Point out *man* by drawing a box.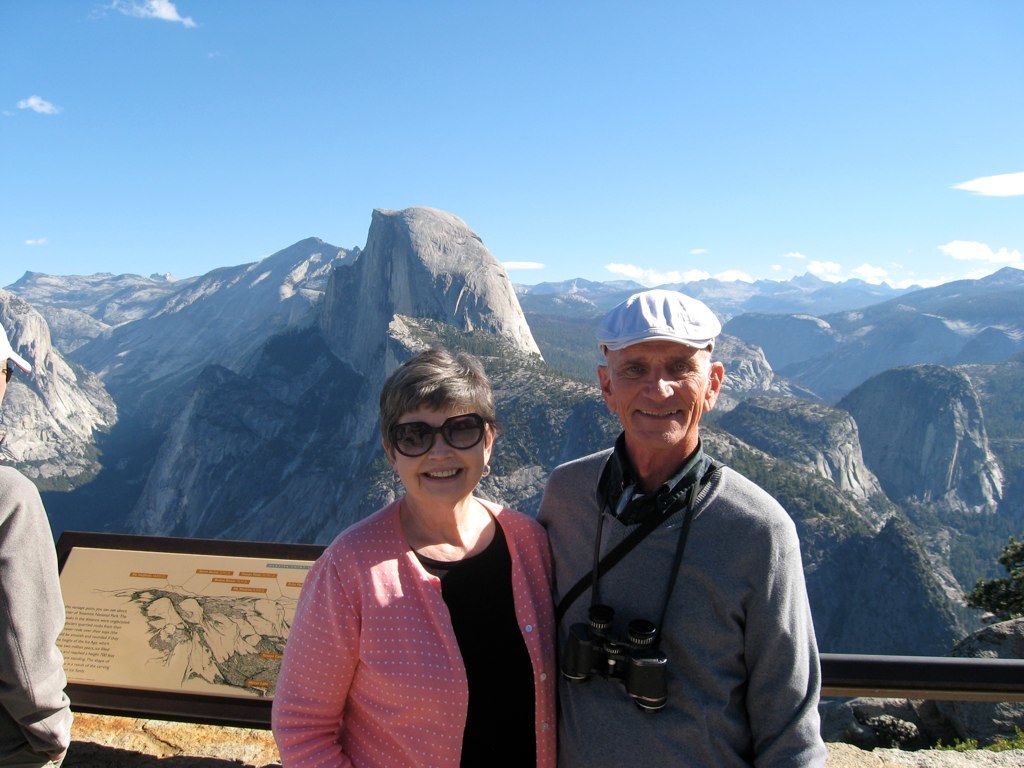
detection(535, 281, 824, 767).
